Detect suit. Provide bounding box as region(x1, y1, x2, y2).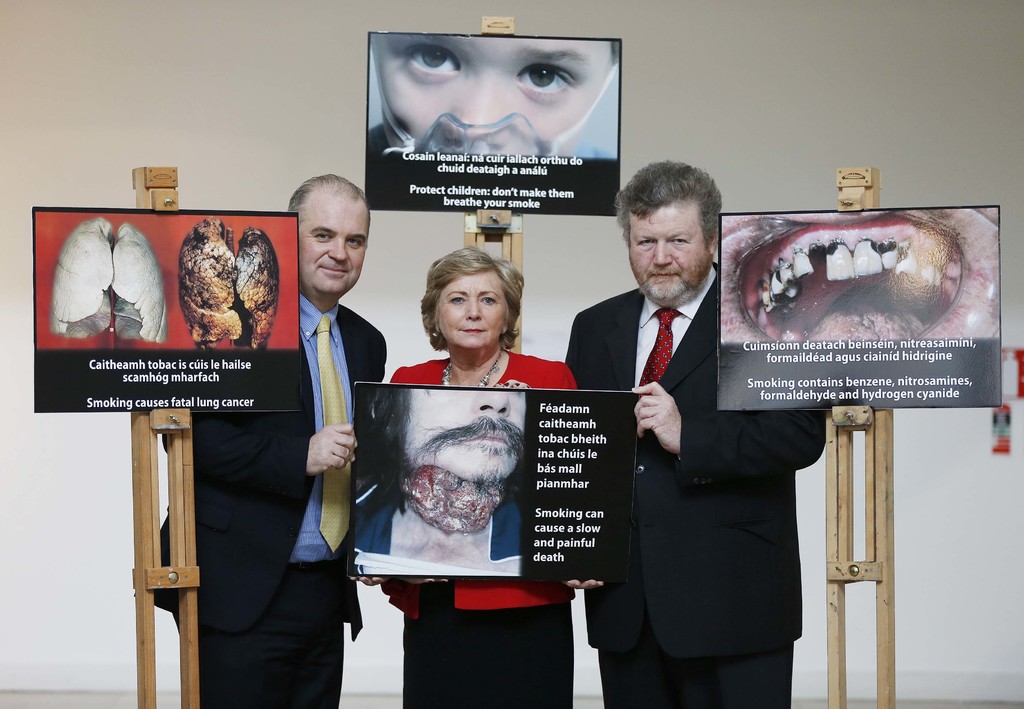
region(388, 352, 577, 617).
